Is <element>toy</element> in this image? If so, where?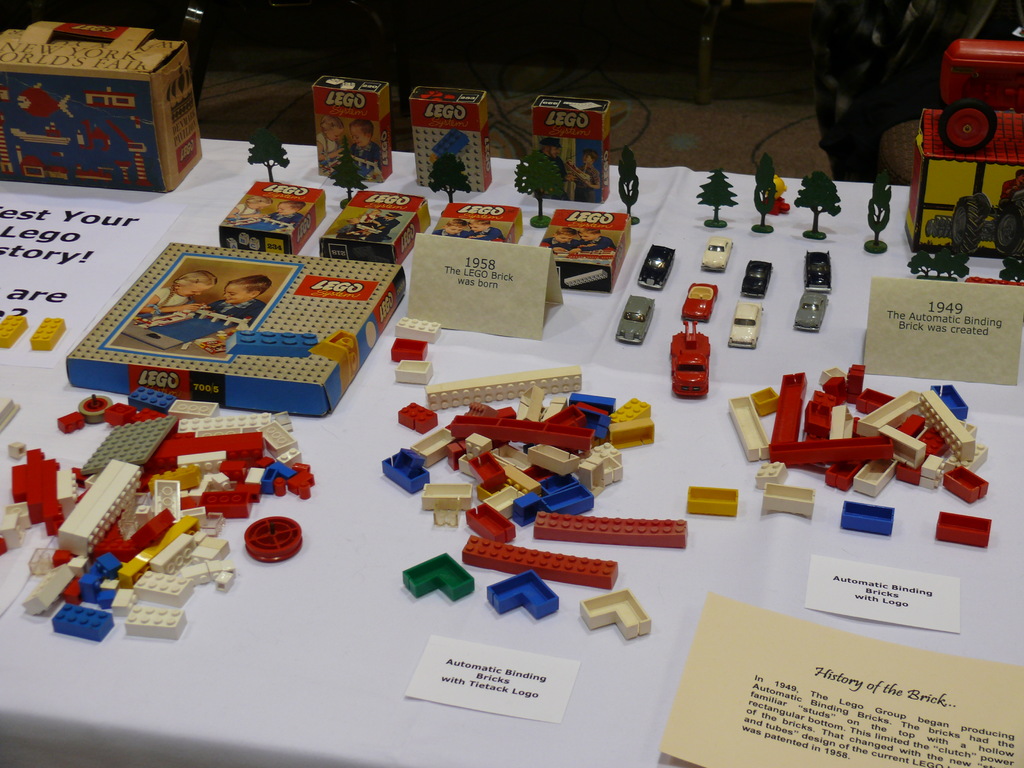
Yes, at left=724, top=305, right=763, bottom=351.
